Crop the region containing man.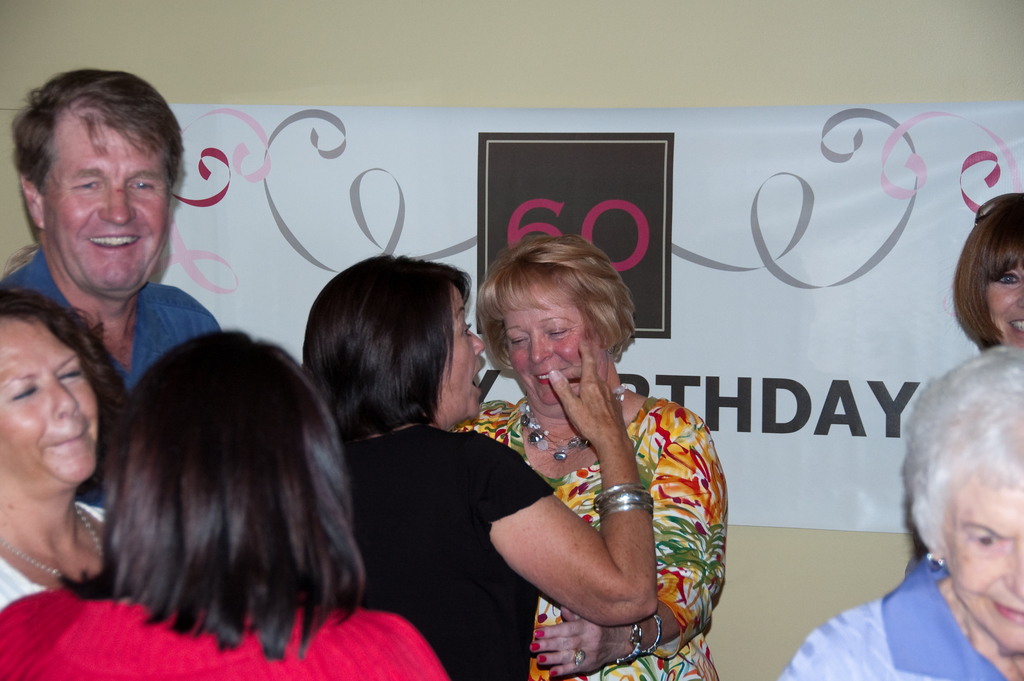
Crop region: <region>0, 86, 262, 444</region>.
